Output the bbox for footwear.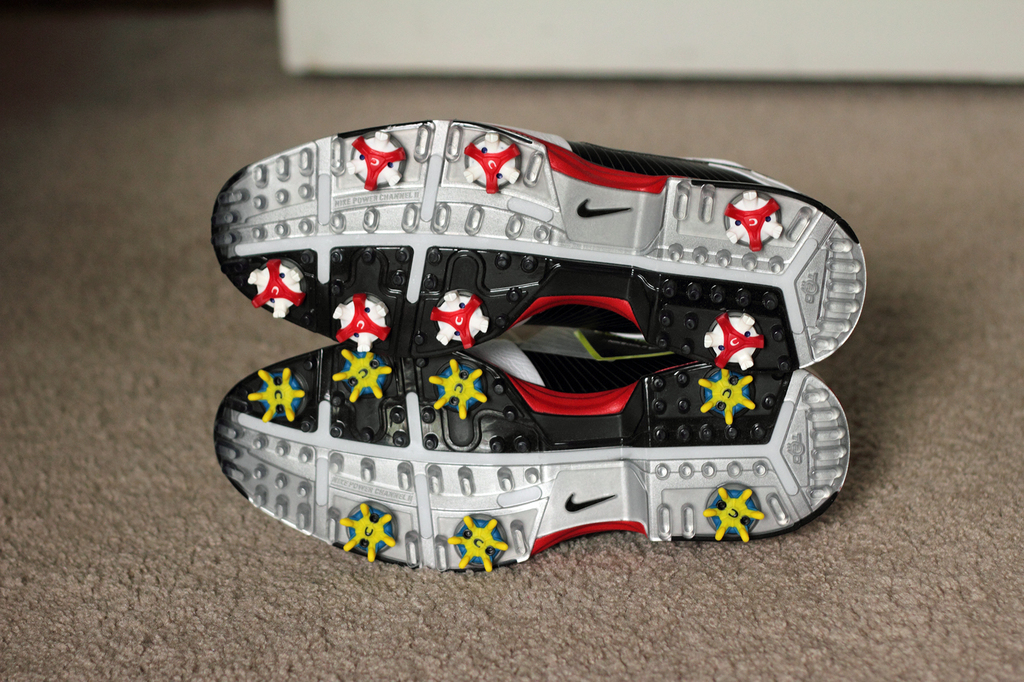
208 117 867 362.
